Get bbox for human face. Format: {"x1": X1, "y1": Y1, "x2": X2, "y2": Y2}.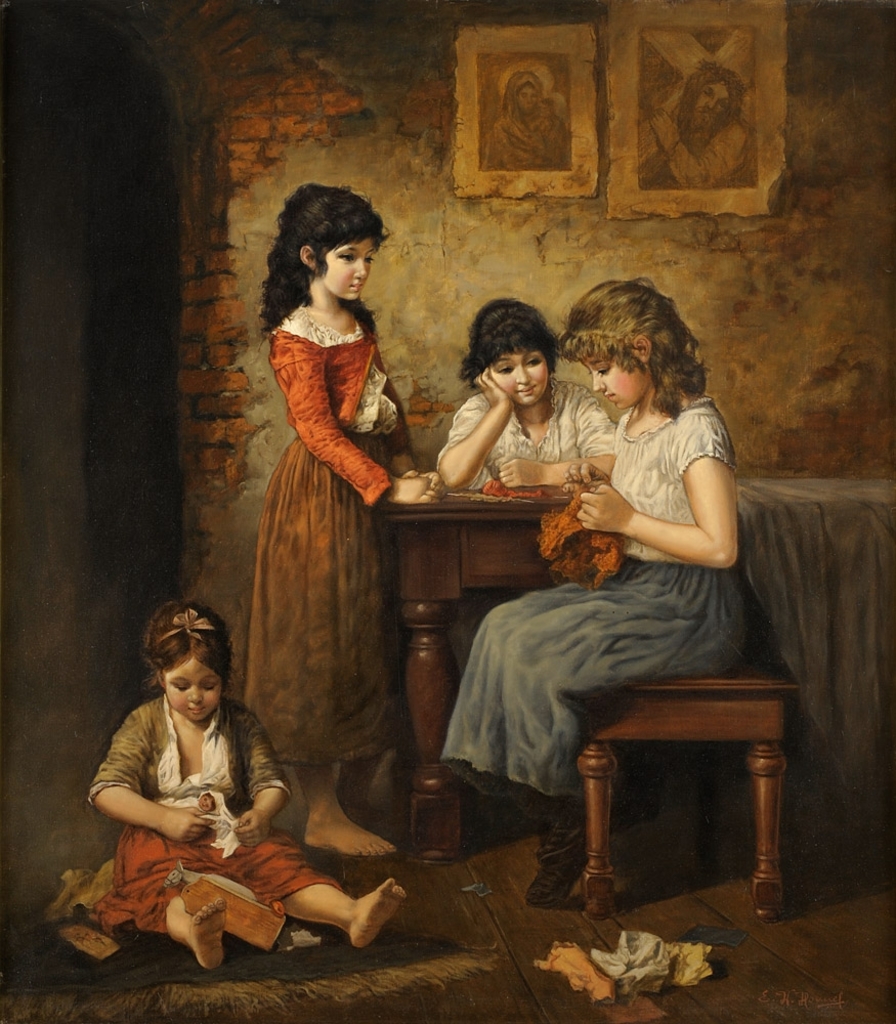
{"x1": 587, "y1": 365, "x2": 648, "y2": 406}.
